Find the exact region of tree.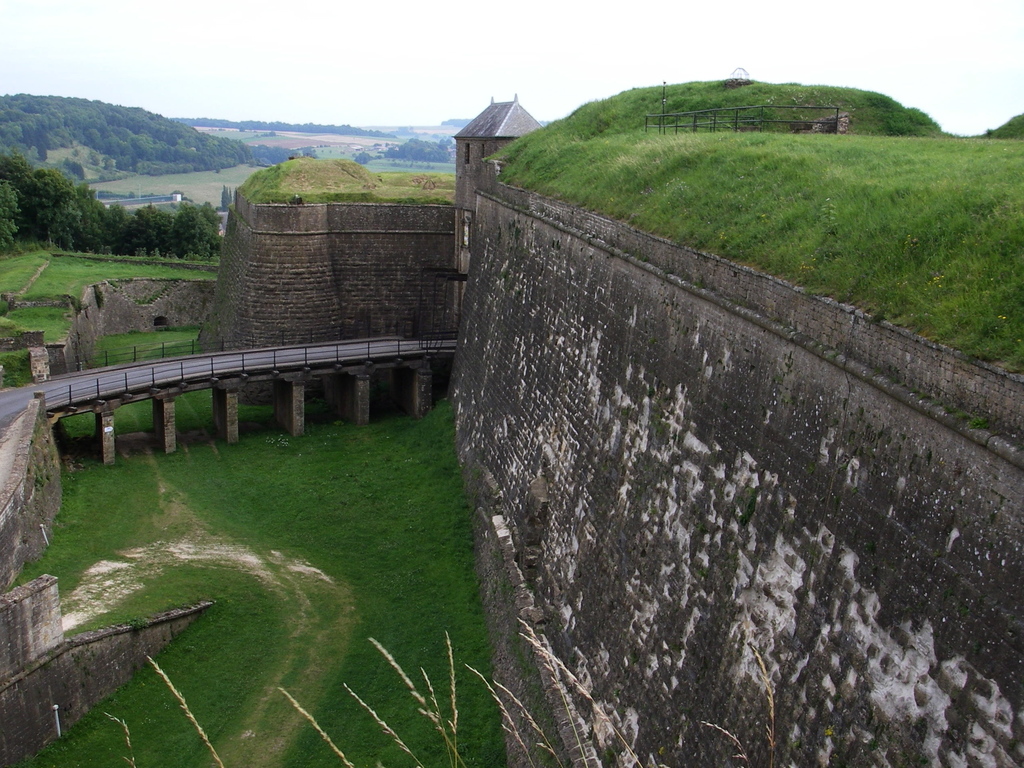
Exact region: (351,149,375,166).
